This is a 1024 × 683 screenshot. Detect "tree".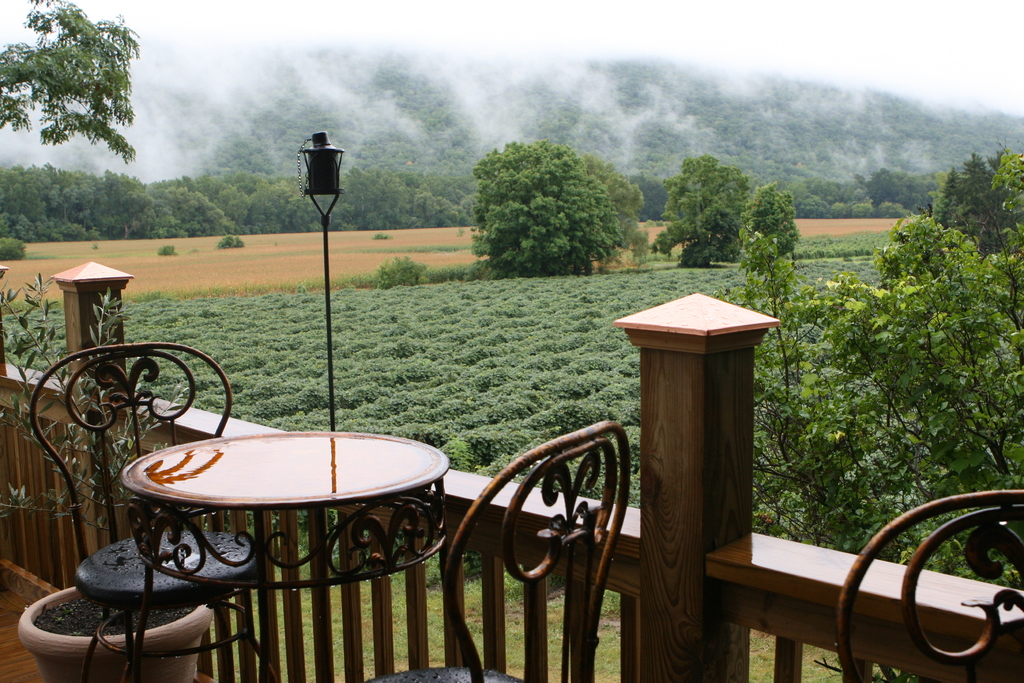
BBox(936, 169, 975, 234).
